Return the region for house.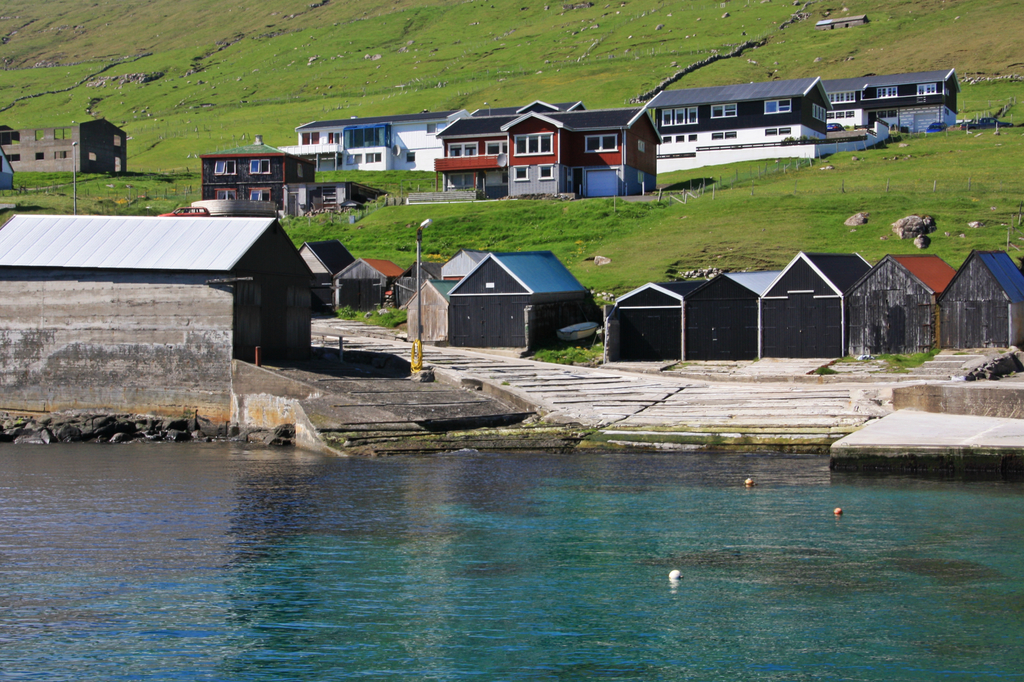
BBox(612, 279, 690, 360).
